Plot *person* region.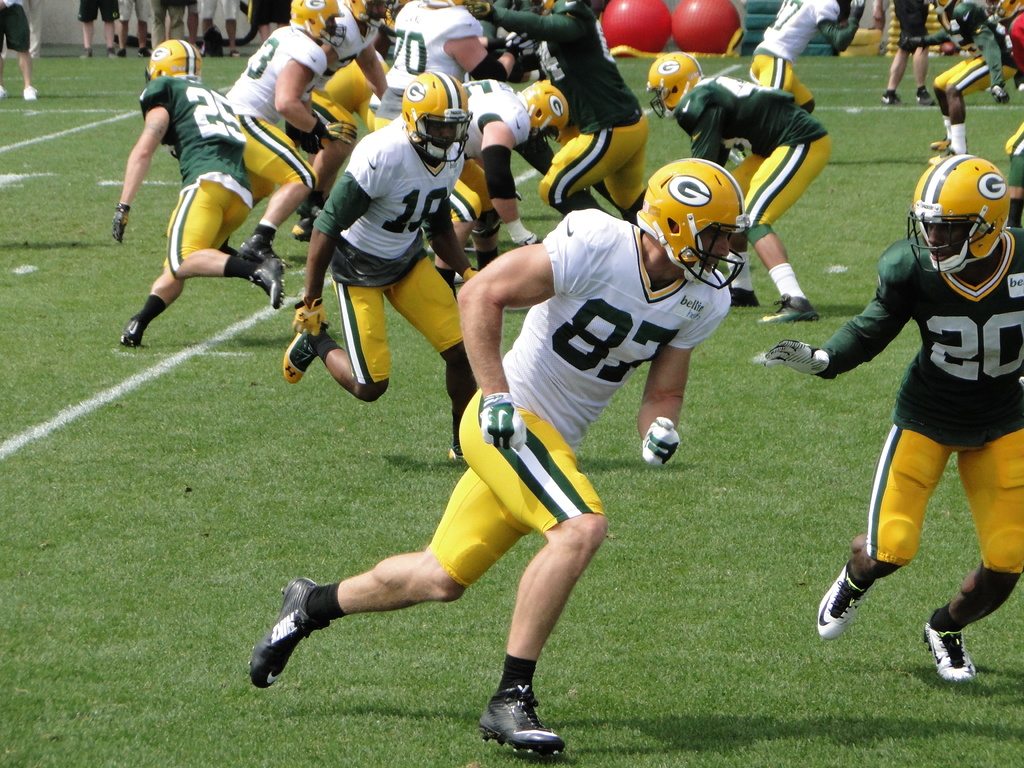
Plotted at box(747, 138, 1023, 687).
